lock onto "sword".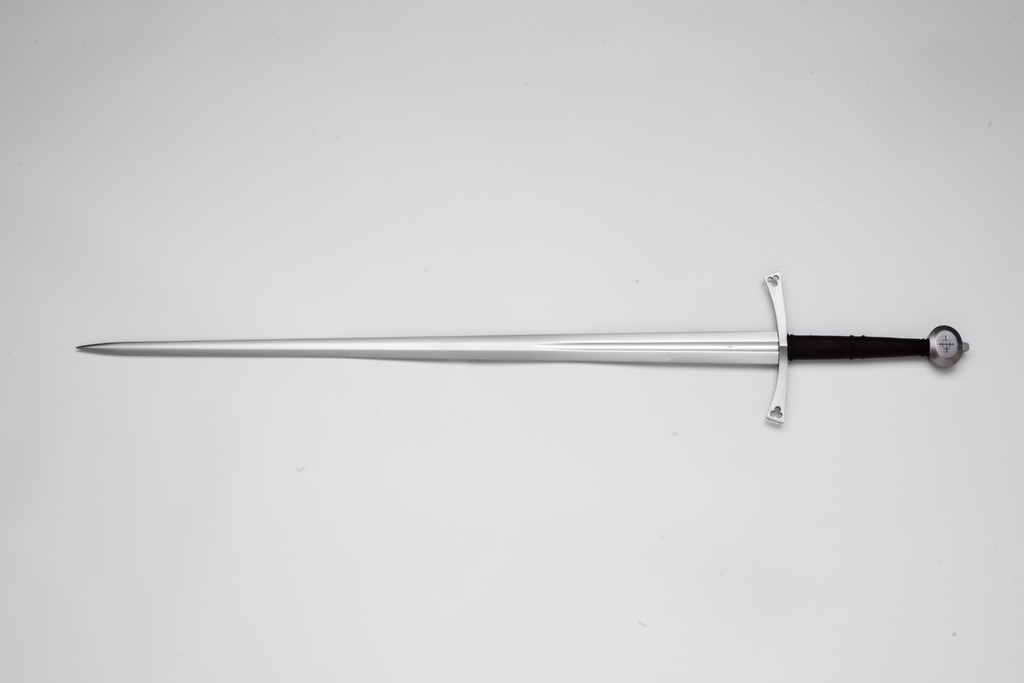
Locked: {"left": 75, "top": 269, "right": 969, "bottom": 427}.
